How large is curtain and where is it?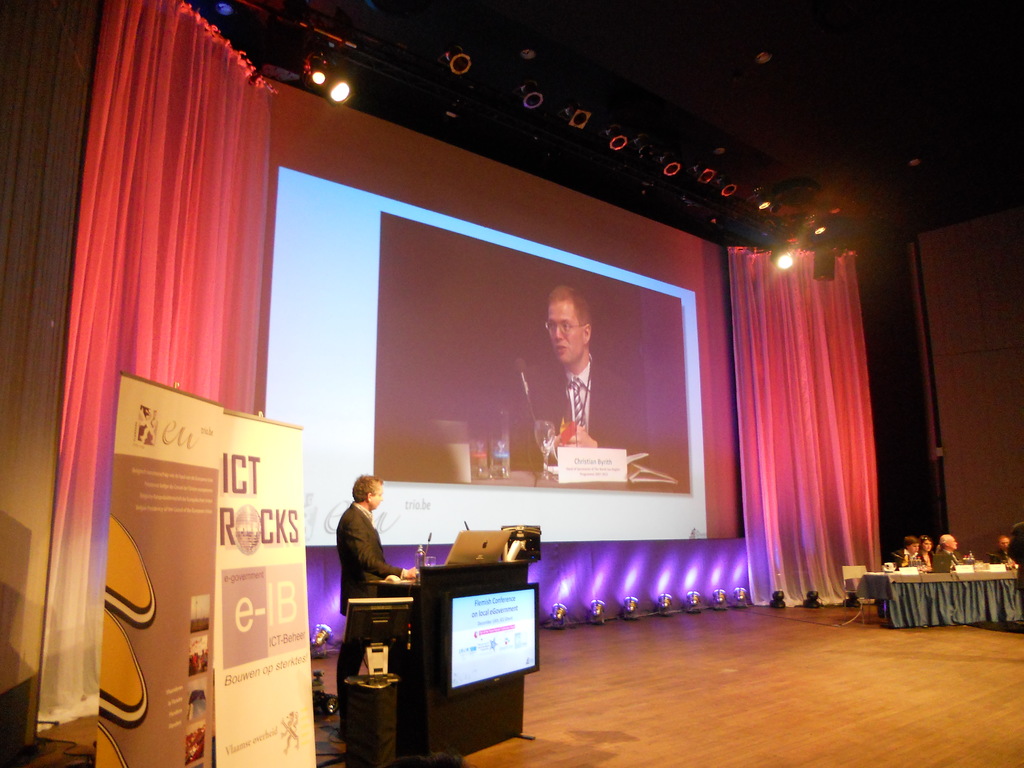
Bounding box: 724/224/895/636.
